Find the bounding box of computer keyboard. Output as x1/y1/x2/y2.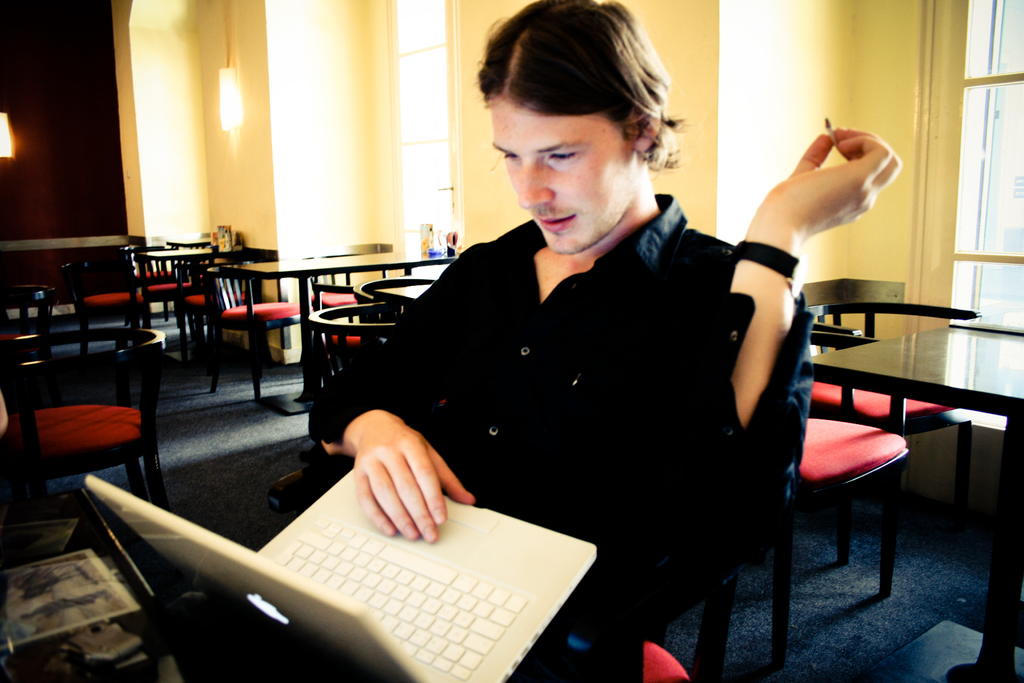
266/509/526/681.
